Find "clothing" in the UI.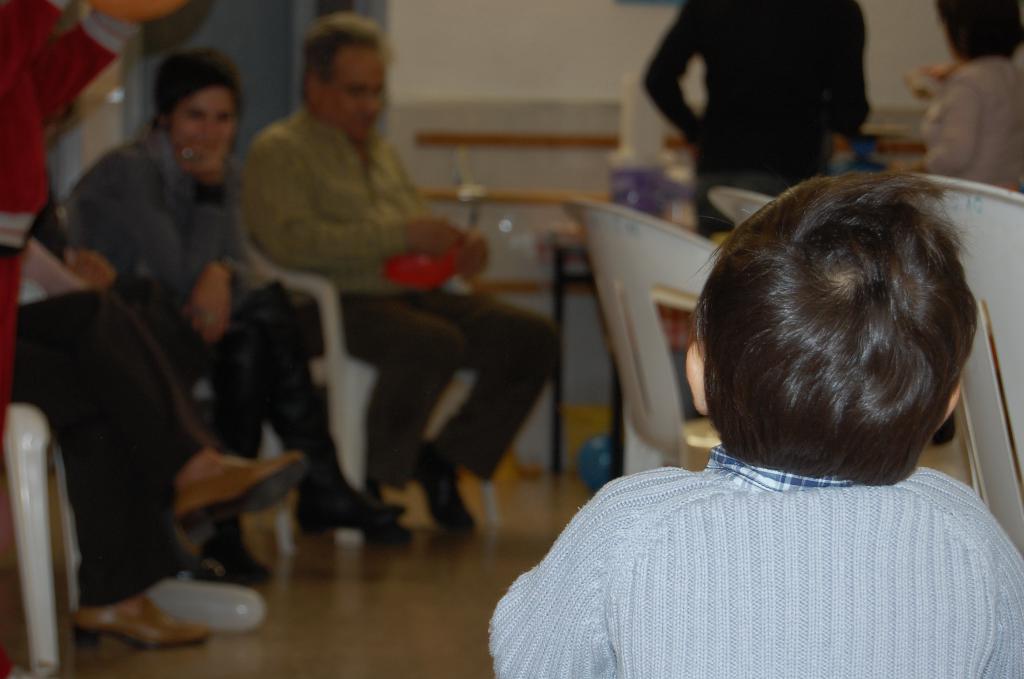
UI element at l=929, t=51, r=1021, b=195.
